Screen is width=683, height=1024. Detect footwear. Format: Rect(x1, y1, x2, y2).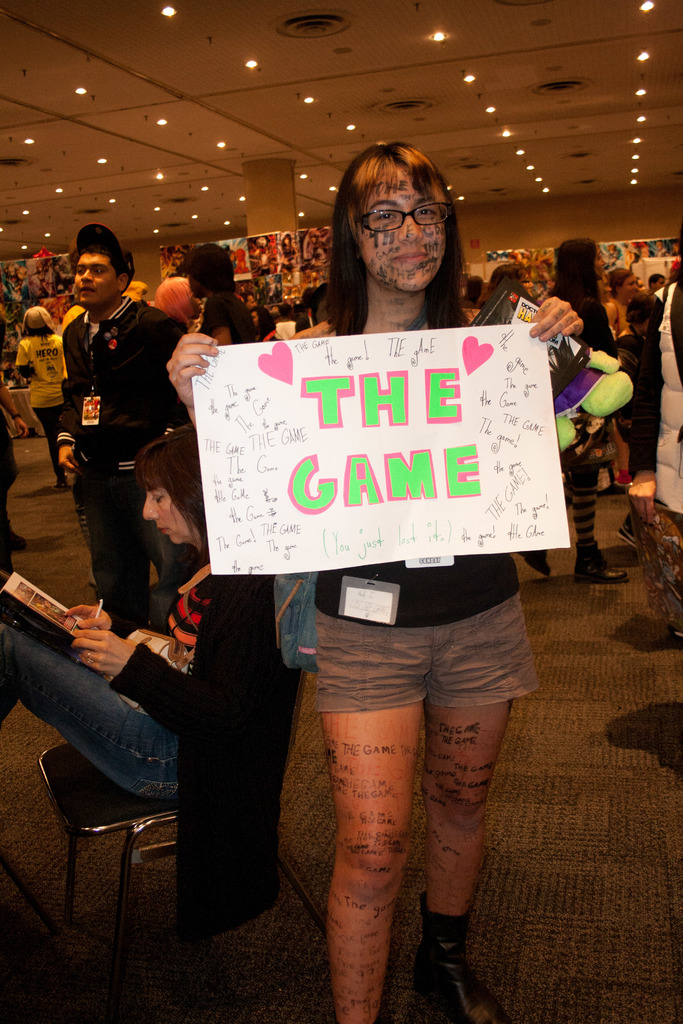
Rect(523, 548, 554, 582).
